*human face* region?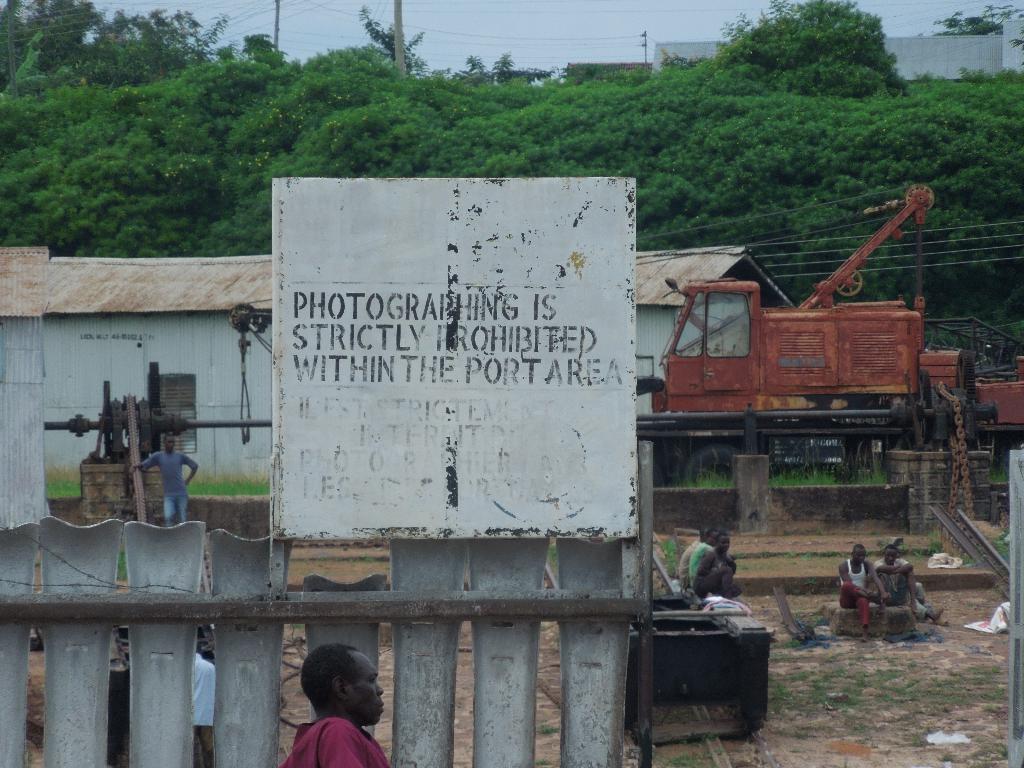
[x1=349, y1=653, x2=384, y2=721]
